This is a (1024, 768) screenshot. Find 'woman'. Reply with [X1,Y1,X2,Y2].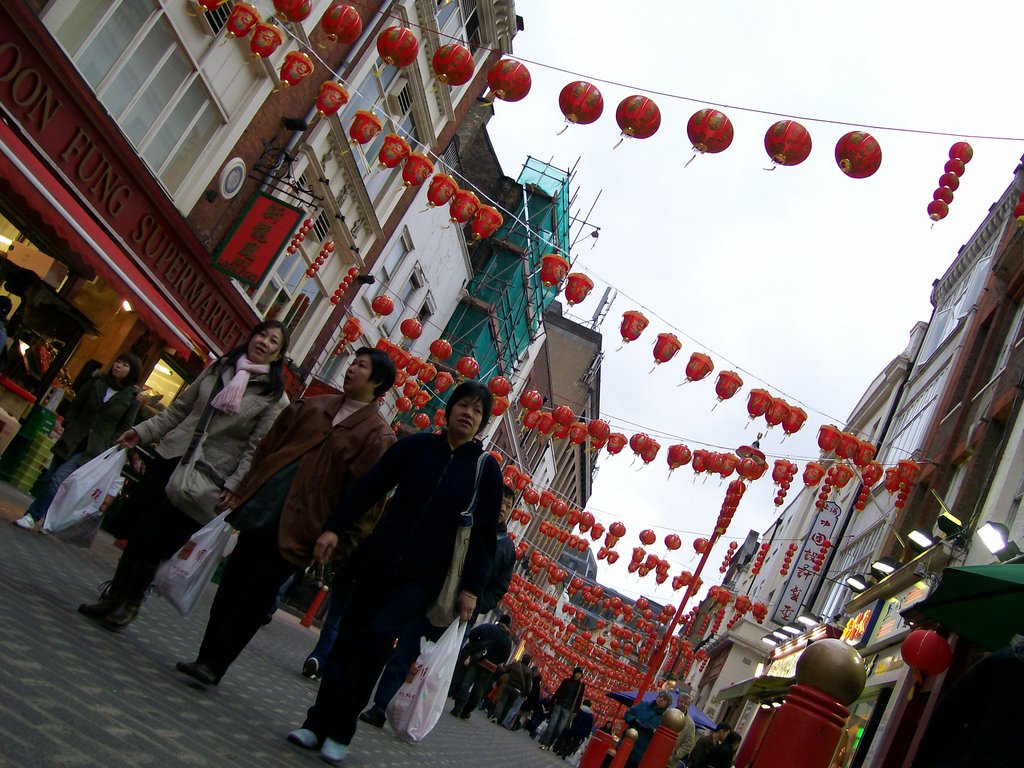
[102,320,291,631].
